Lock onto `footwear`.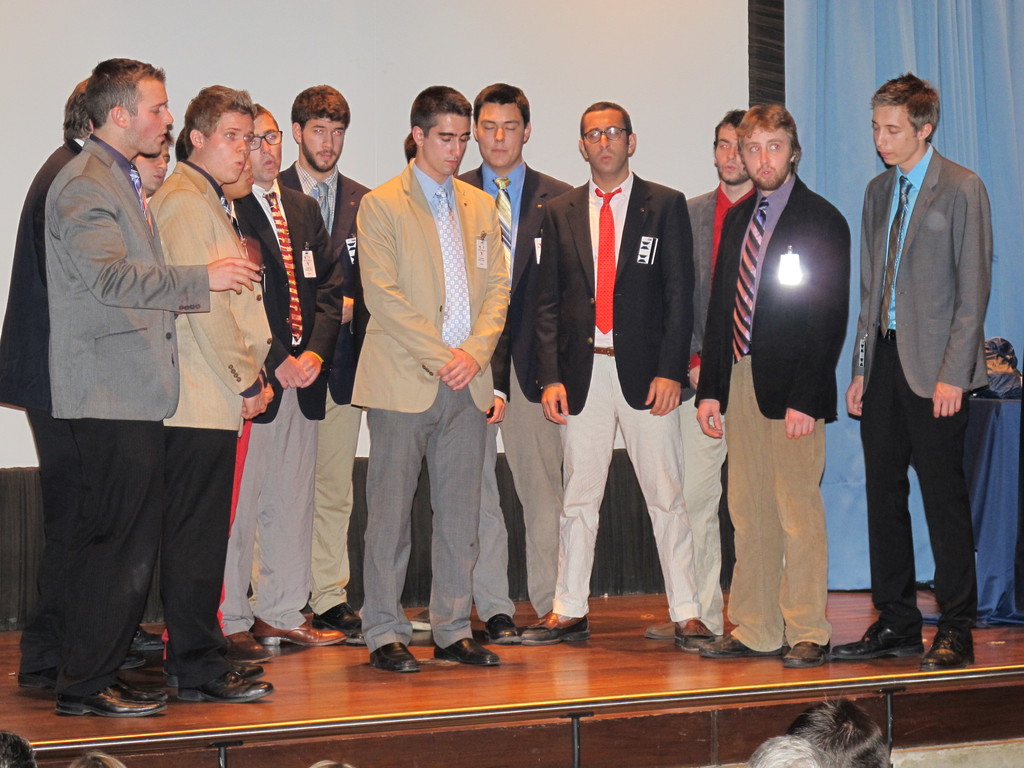
Locked: crop(838, 627, 918, 653).
